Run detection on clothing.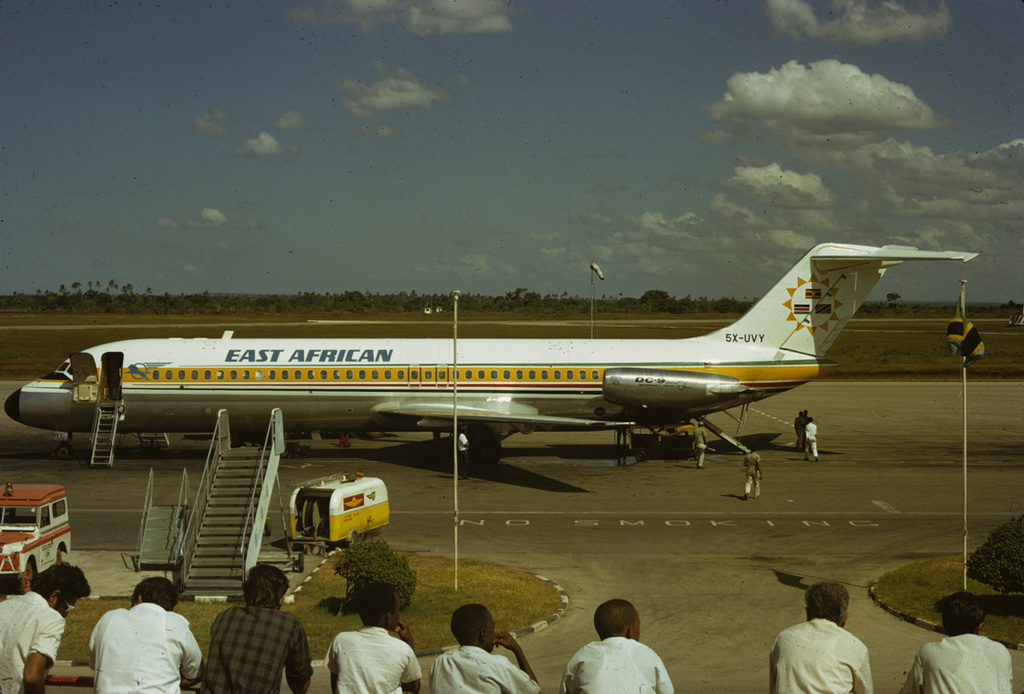
Result: BBox(913, 632, 1013, 693).
